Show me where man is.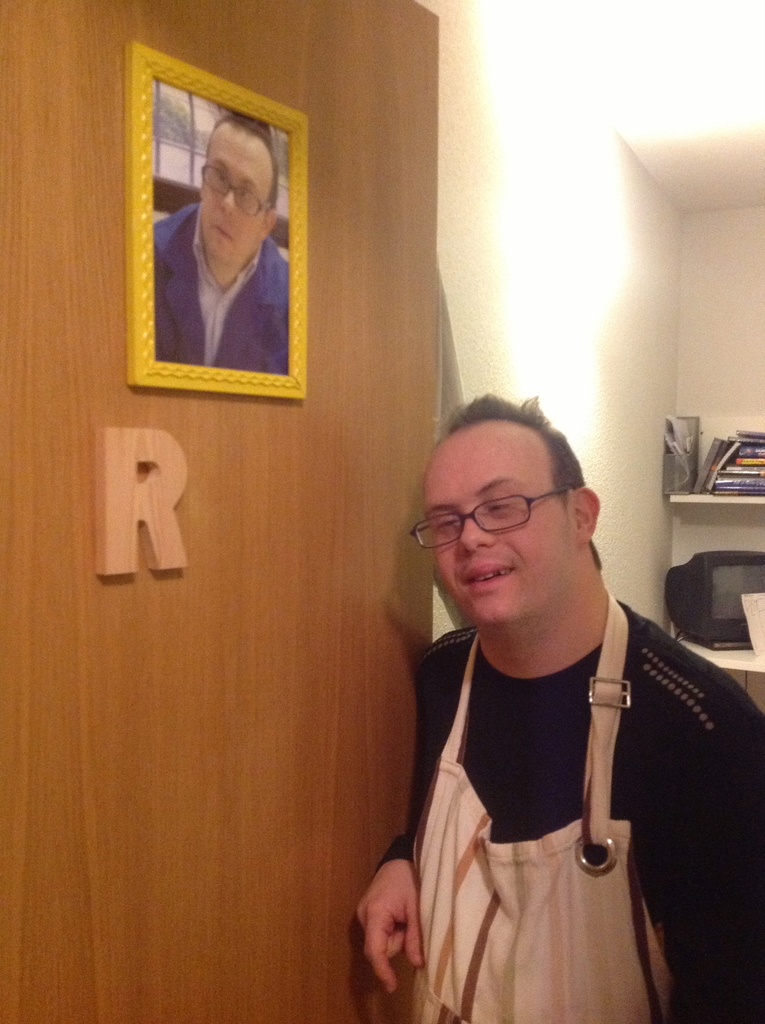
man is at {"left": 147, "top": 113, "right": 293, "bottom": 376}.
